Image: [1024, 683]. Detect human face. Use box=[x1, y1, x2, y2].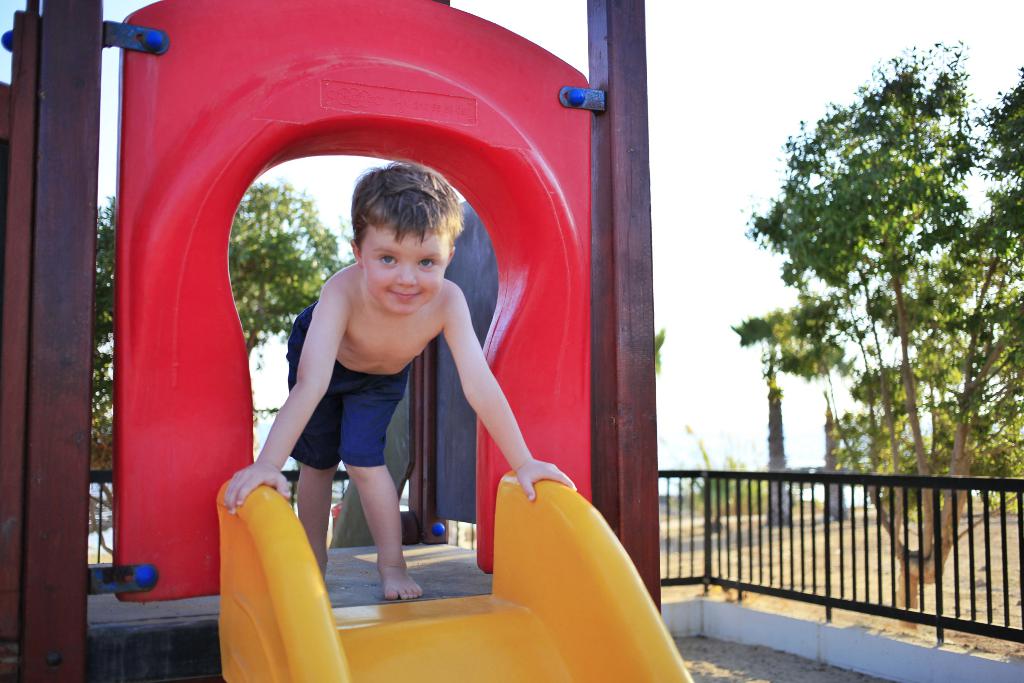
box=[364, 236, 445, 311].
